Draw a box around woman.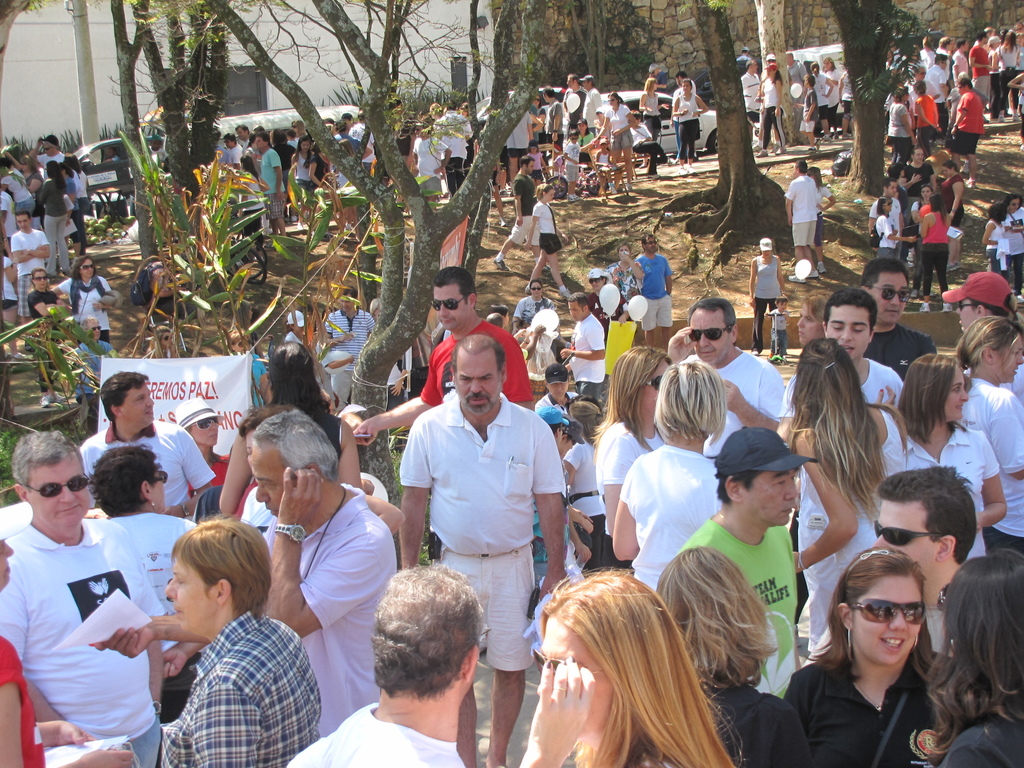
x1=54, y1=253, x2=116, y2=356.
